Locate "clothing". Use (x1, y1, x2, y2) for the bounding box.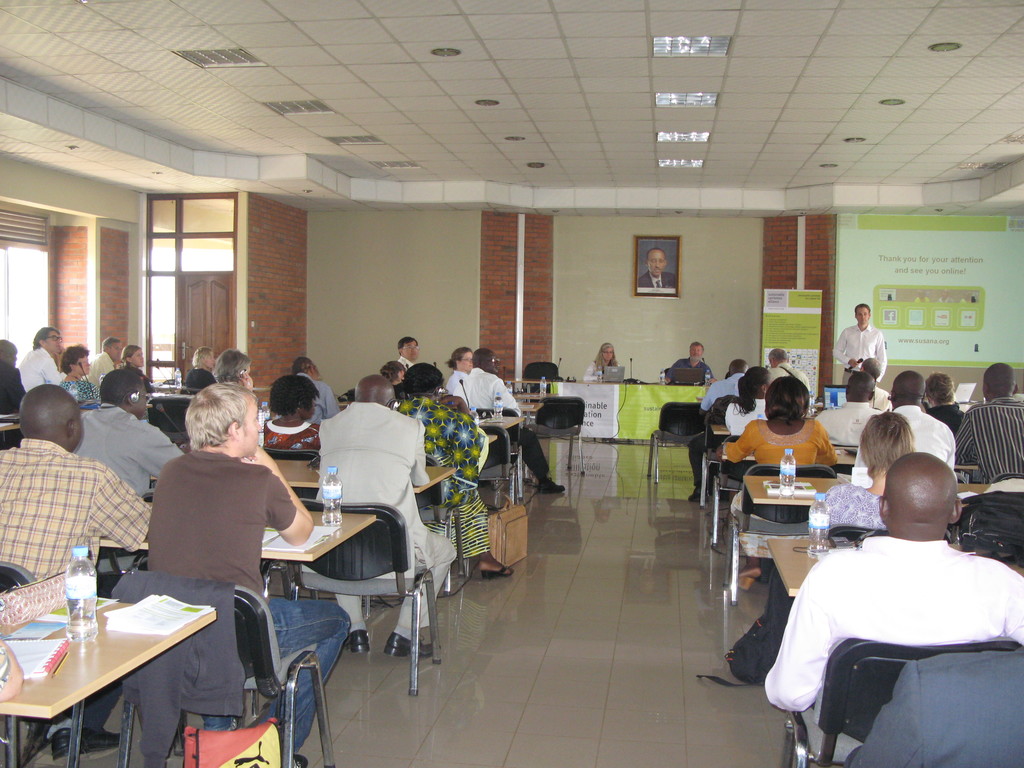
(854, 401, 954, 477).
